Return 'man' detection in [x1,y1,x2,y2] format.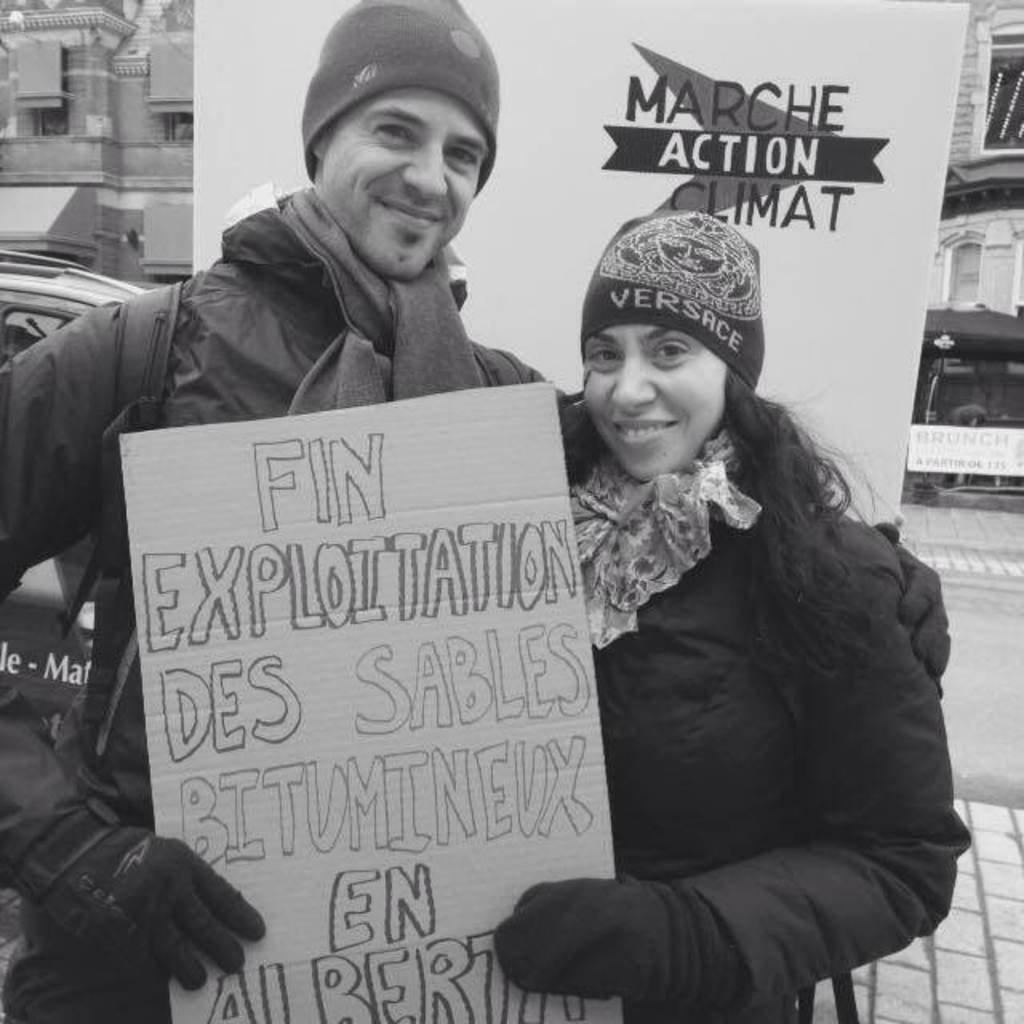
[0,0,534,1022].
